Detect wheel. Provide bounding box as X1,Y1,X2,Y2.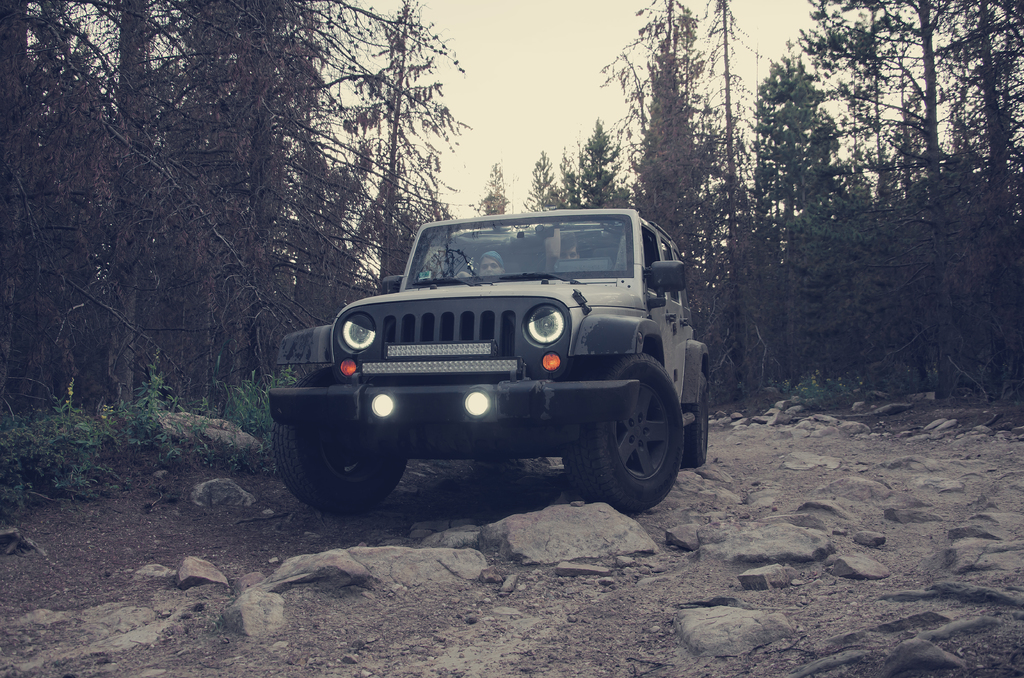
272,359,401,519.
